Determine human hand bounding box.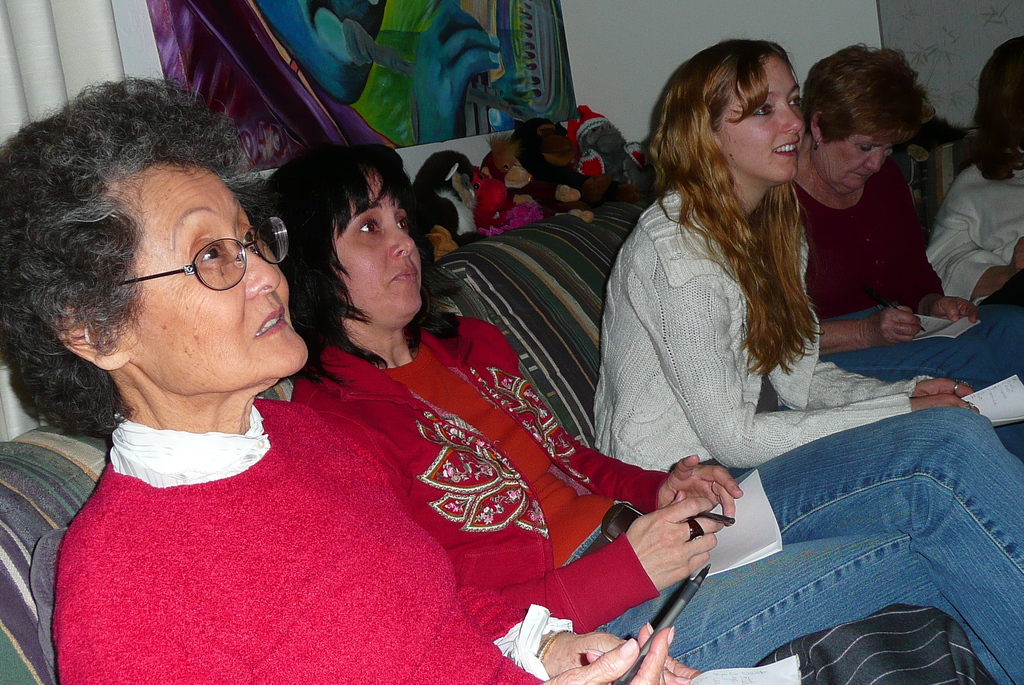
Determined: (538, 631, 708, 684).
